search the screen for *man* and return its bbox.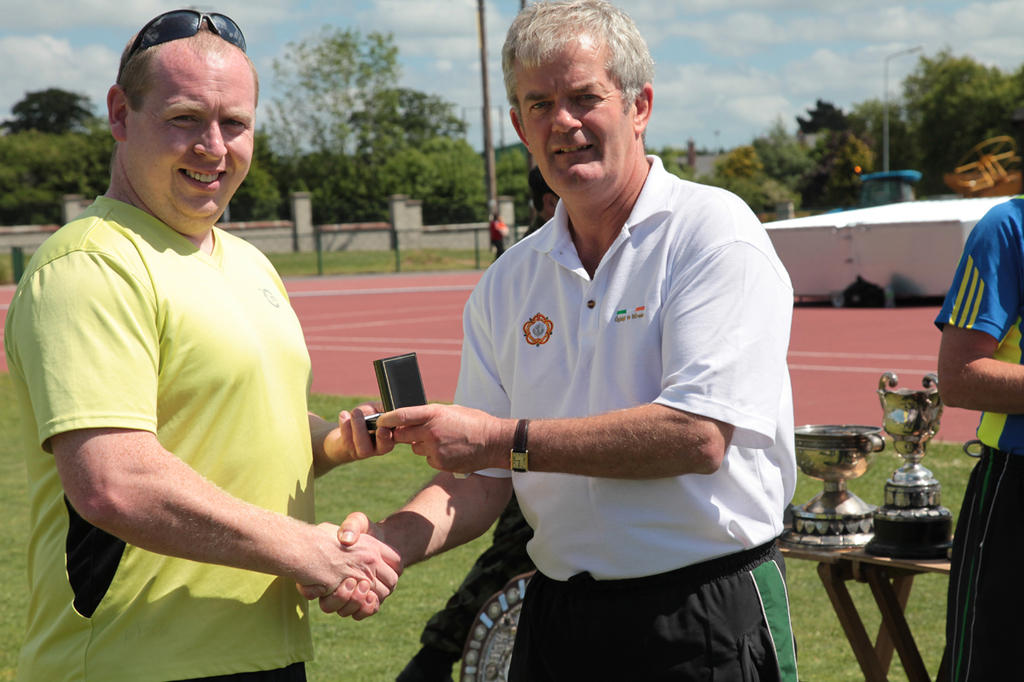
Found: [489, 213, 508, 256].
